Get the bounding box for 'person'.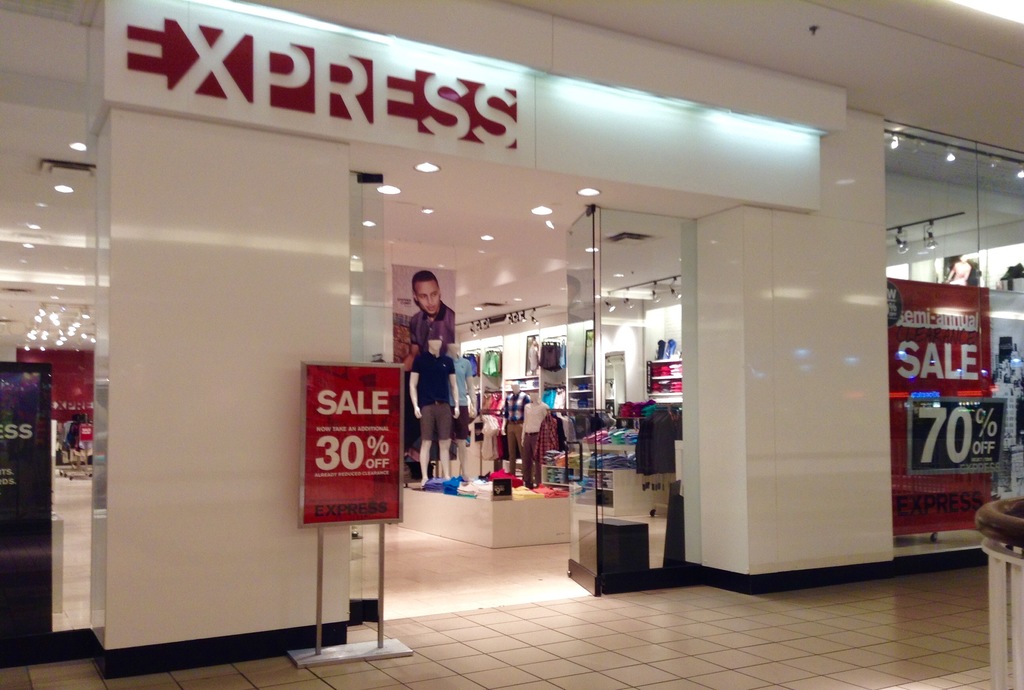
(x1=410, y1=325, x2=461, y2=483).
